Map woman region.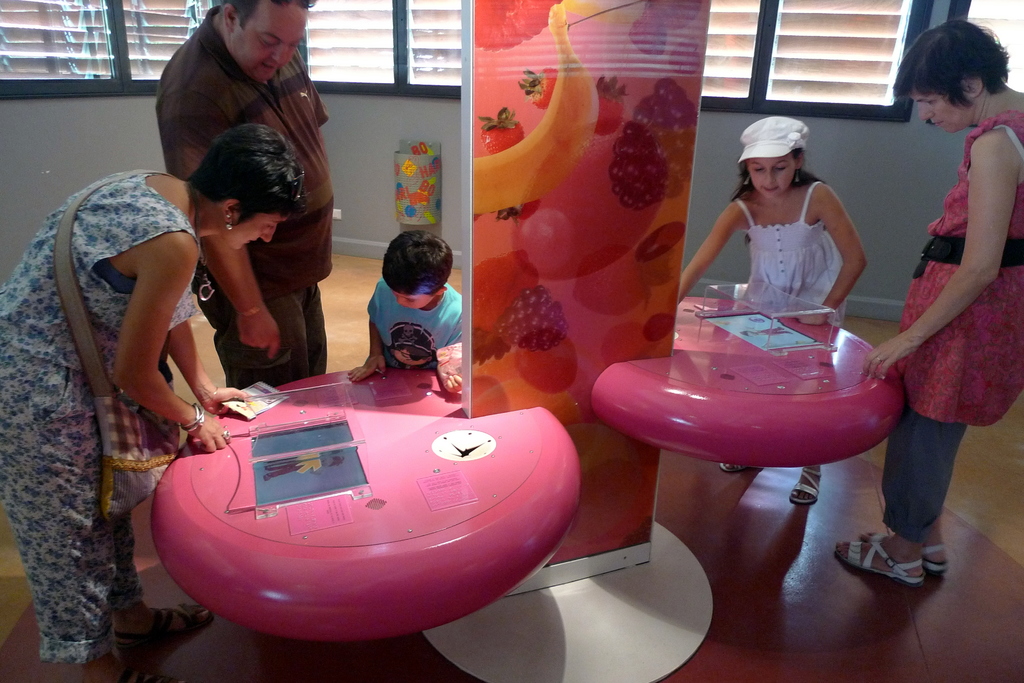
Mapped to <bbox>829, 13, 1023, 584</bbox>.
